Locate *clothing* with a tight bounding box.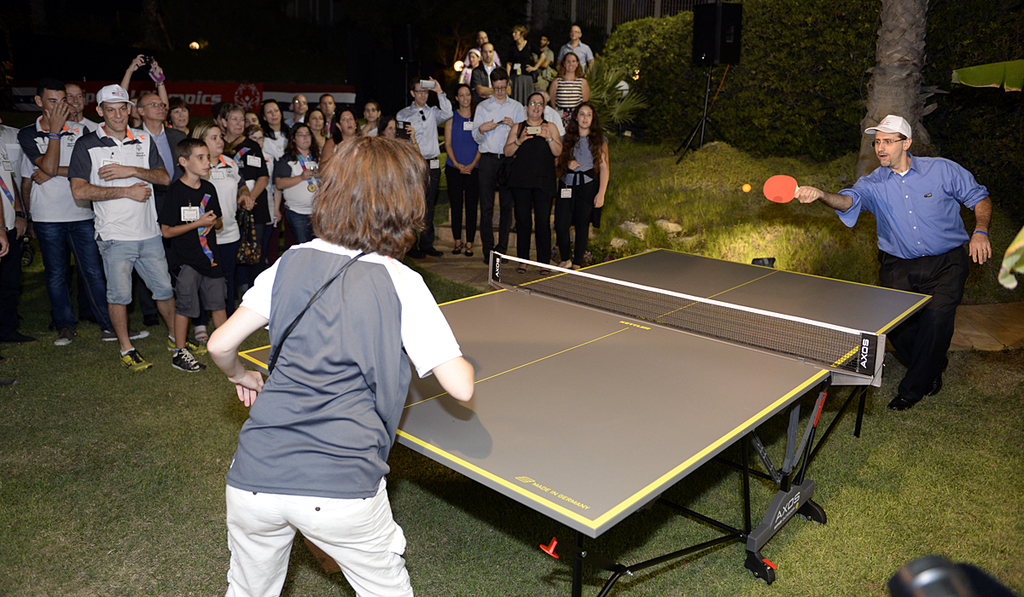
bbox=(133, 119, 176, 223).
